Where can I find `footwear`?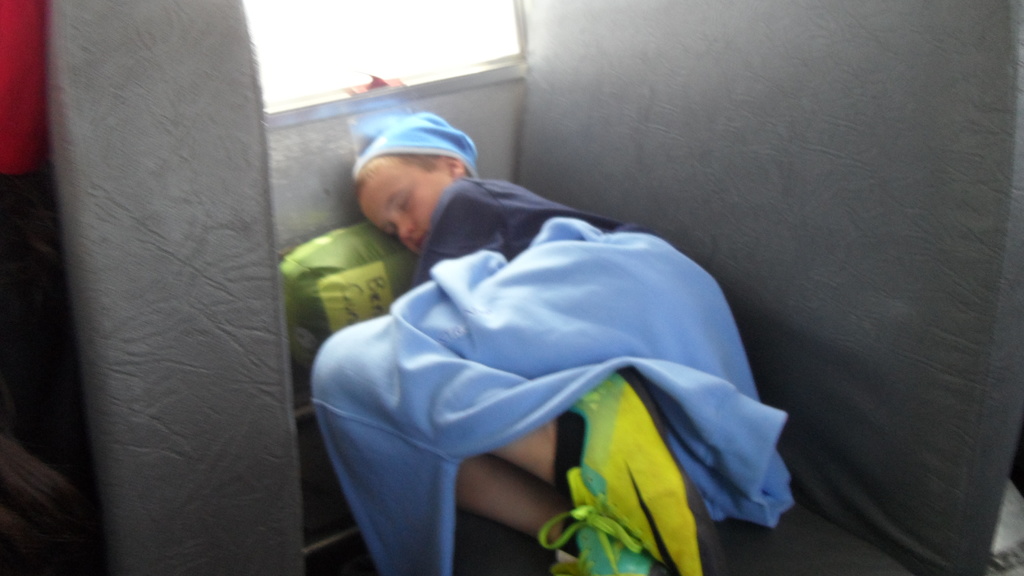
You can find it at l=534, t=358, r=708, b=575.
